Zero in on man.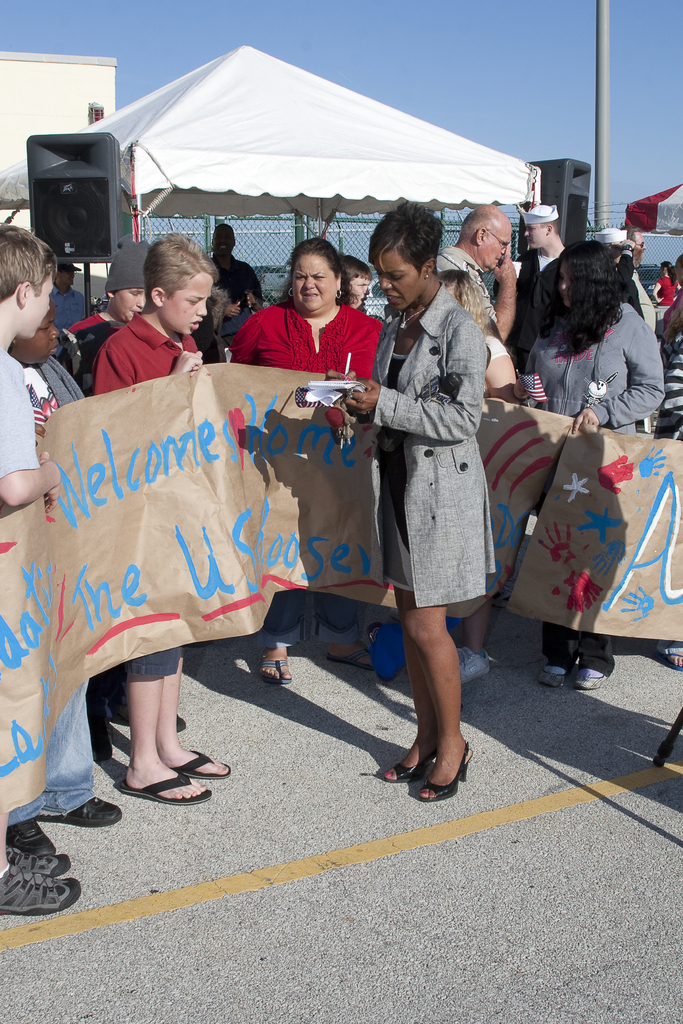
Zeroed in: (591,223,640,321).
